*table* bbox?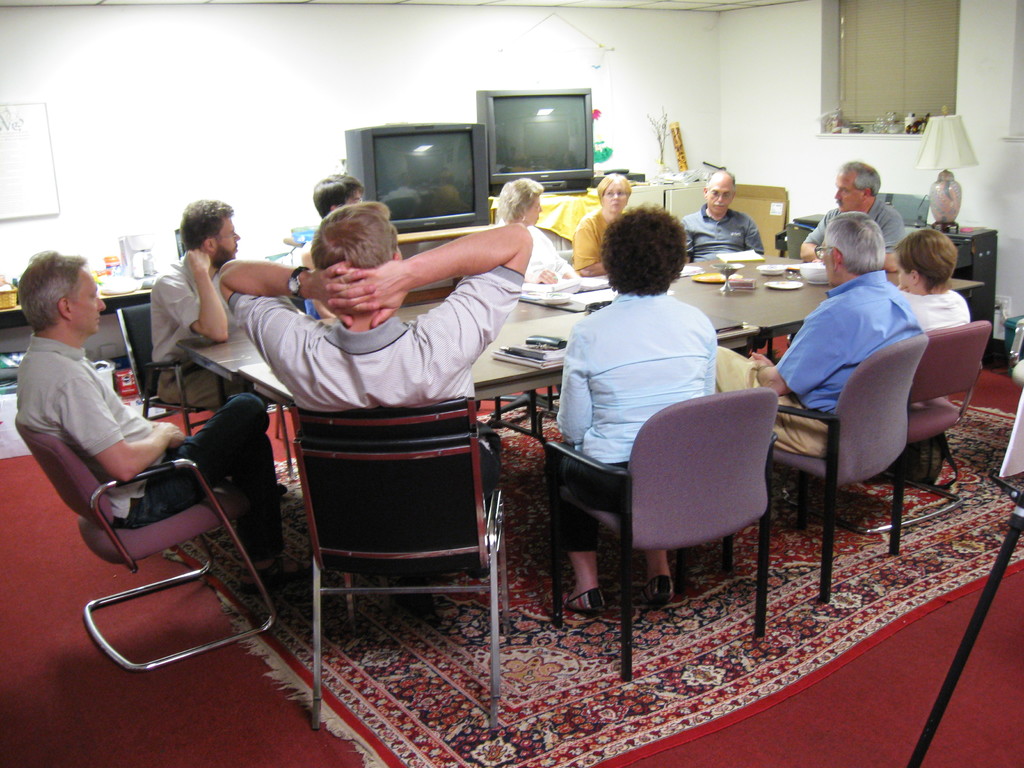
176/257/984/451
